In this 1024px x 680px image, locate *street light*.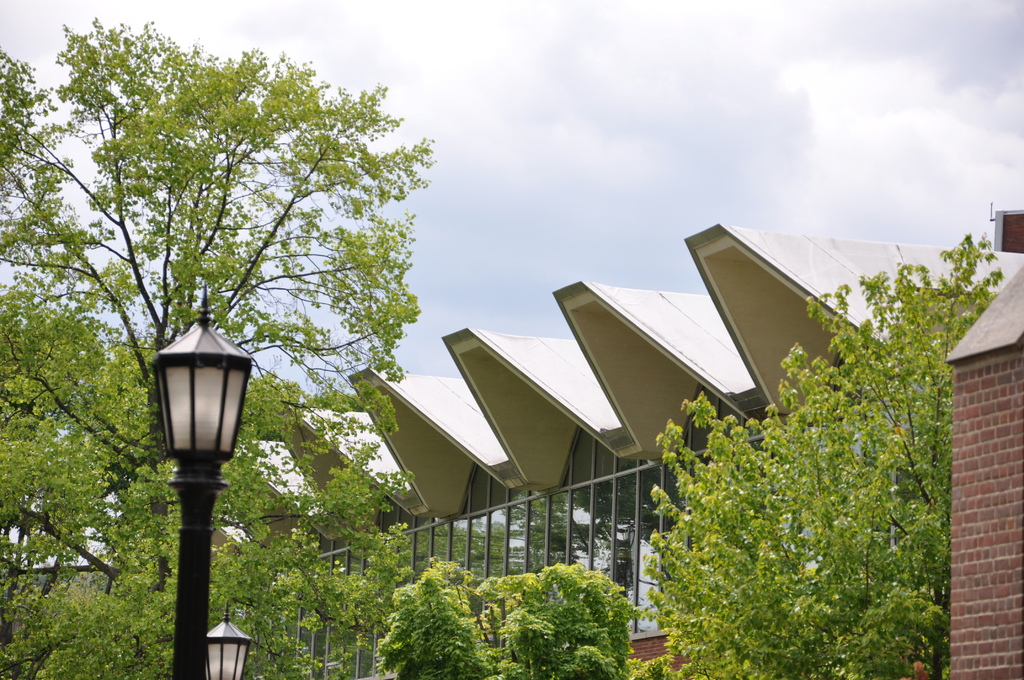
Bounding box: Rect(149, 291, 253, 679).
